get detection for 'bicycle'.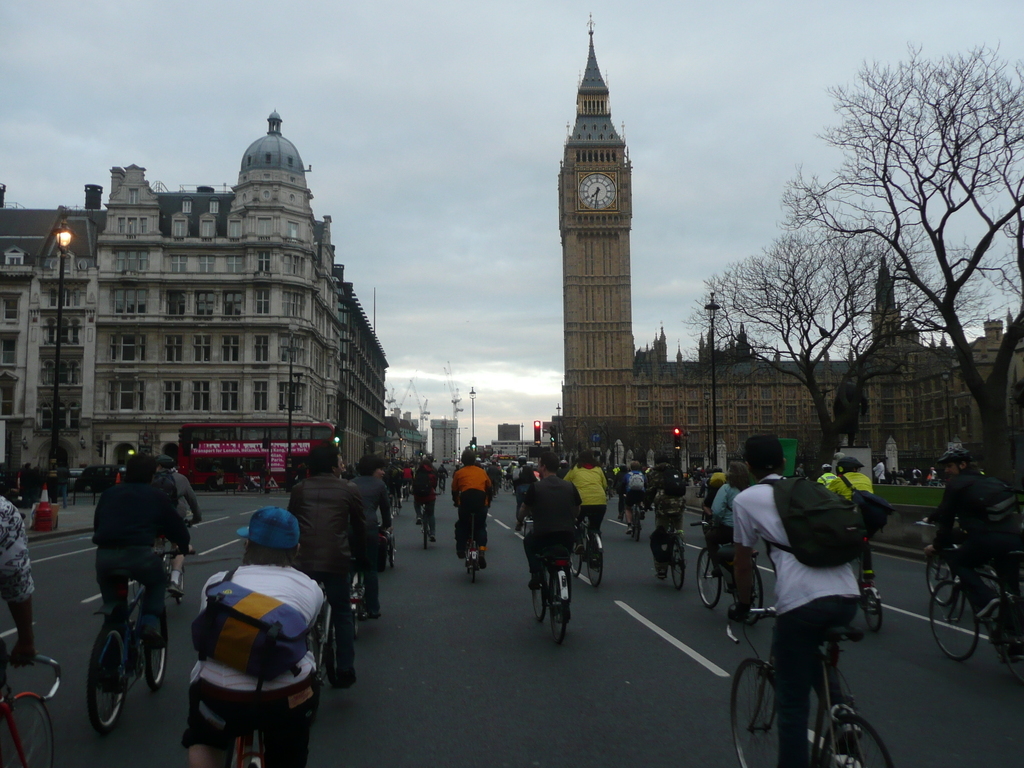
Detection: bbox(917, 554, 961, 610).
